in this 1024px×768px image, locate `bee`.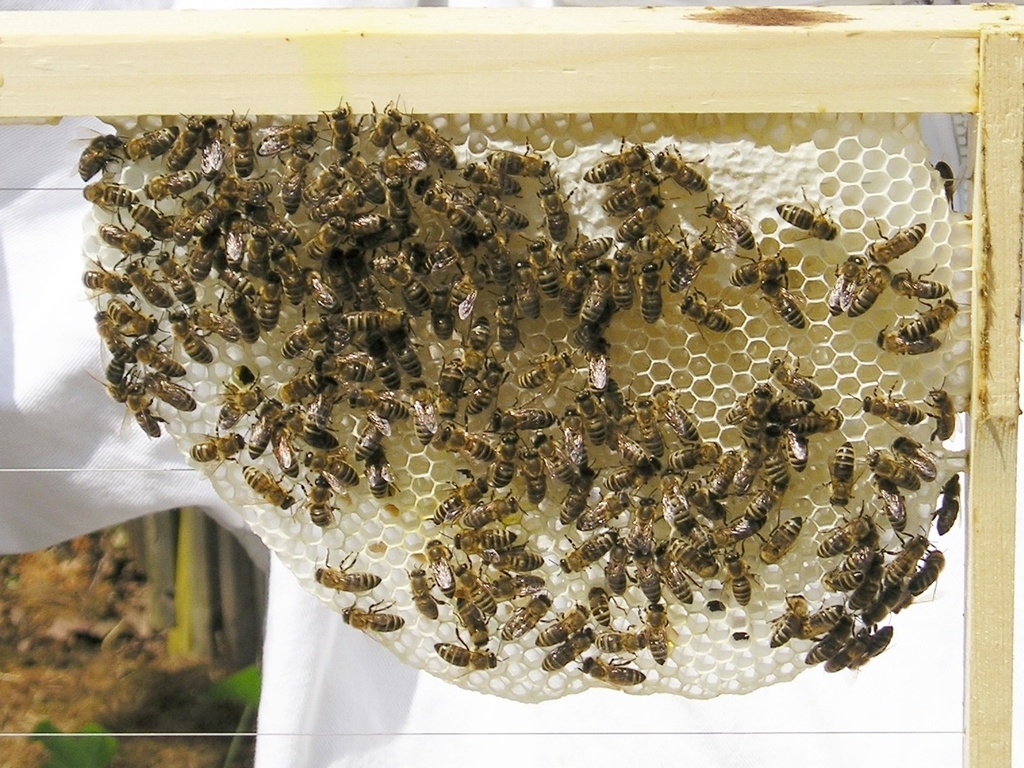
Bounding box: <region>604, 541, 643, 594</region>.
